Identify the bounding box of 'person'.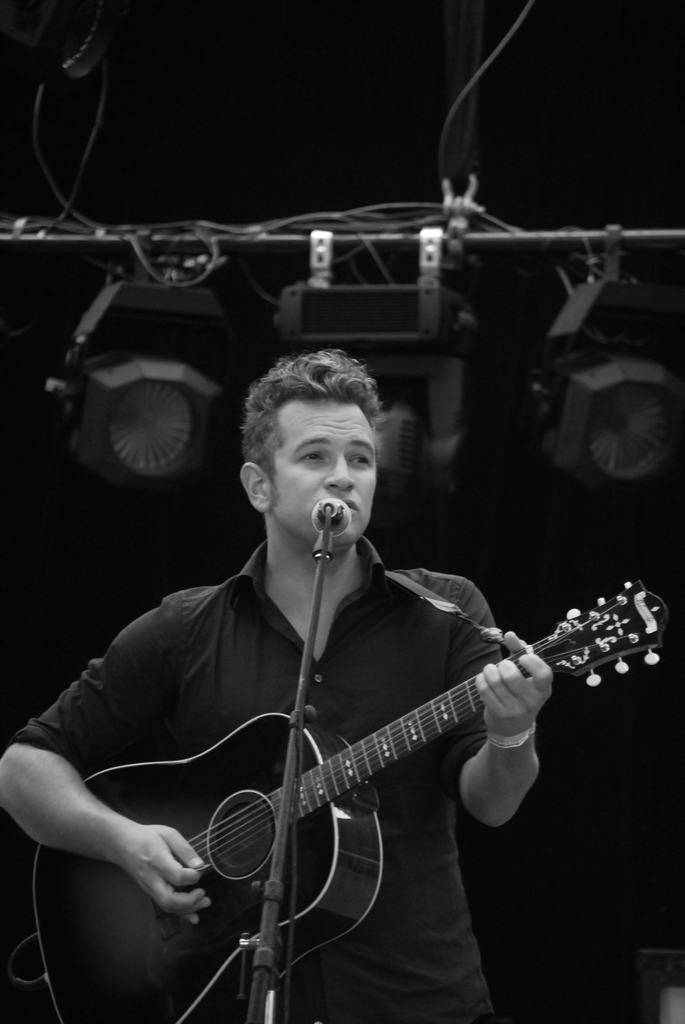
[left=98, top=297, right=617, bottom=1023].
